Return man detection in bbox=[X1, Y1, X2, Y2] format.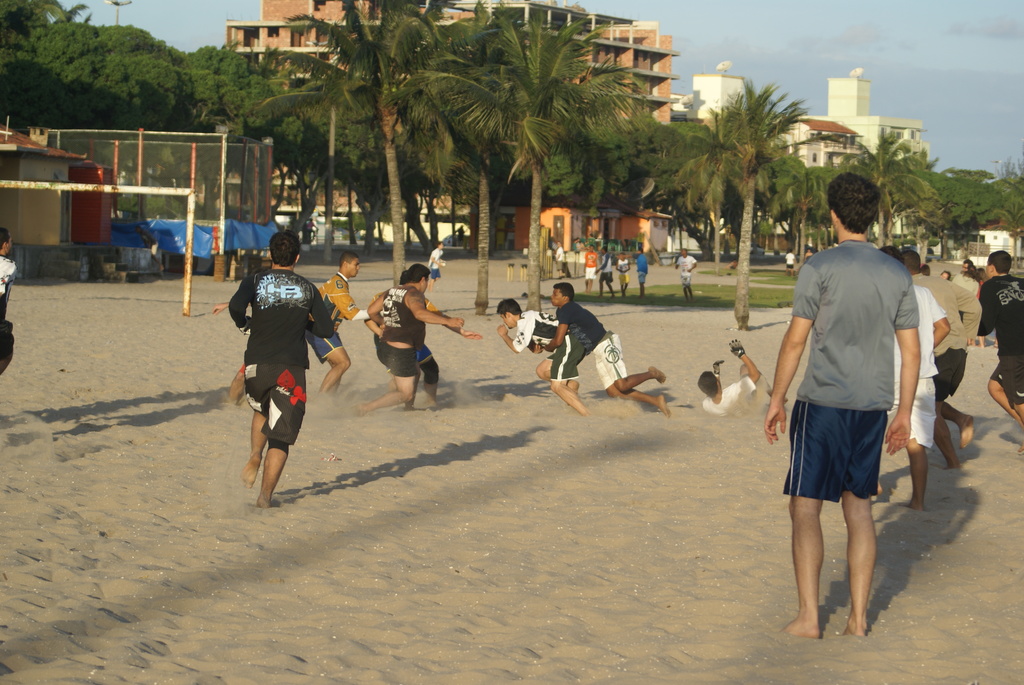
bbox=[584, 244, 600, 293].
